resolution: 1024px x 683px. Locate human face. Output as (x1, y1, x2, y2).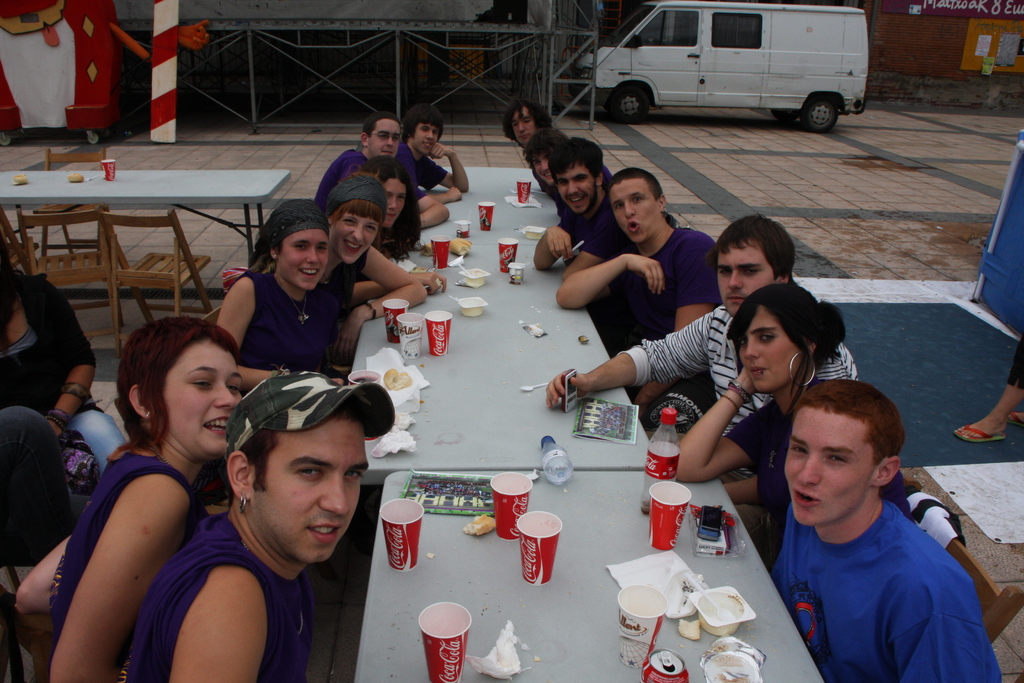
(719, 236, 775, 314).
